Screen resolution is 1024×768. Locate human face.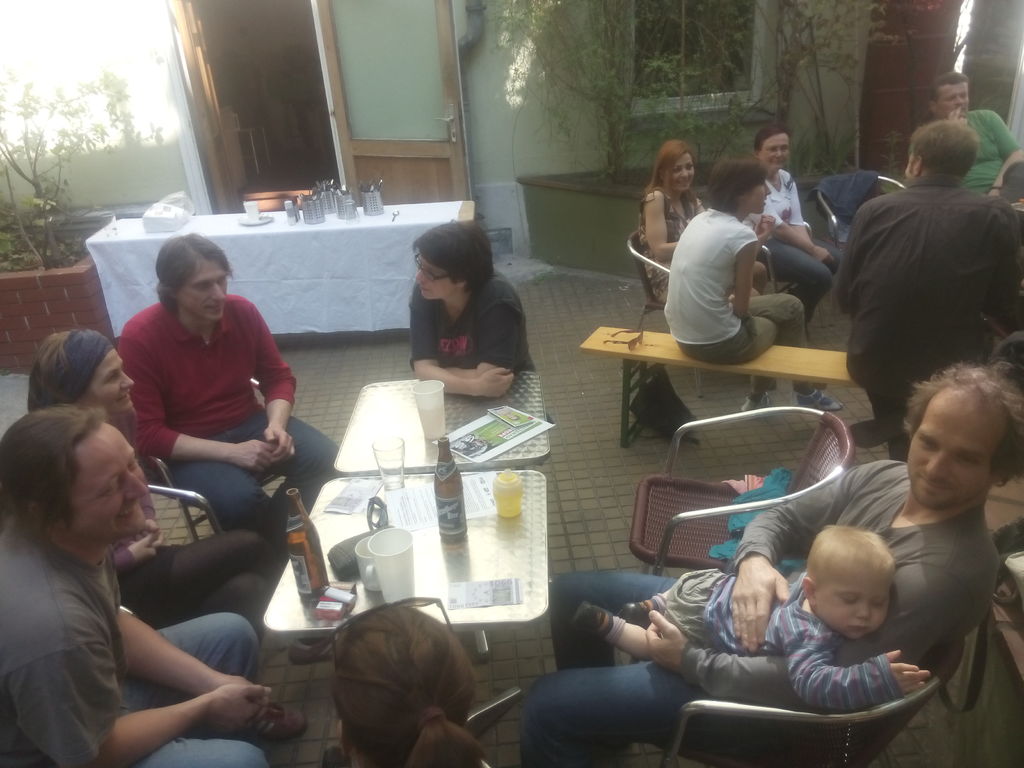
rect(907, 397, 990, 511).
